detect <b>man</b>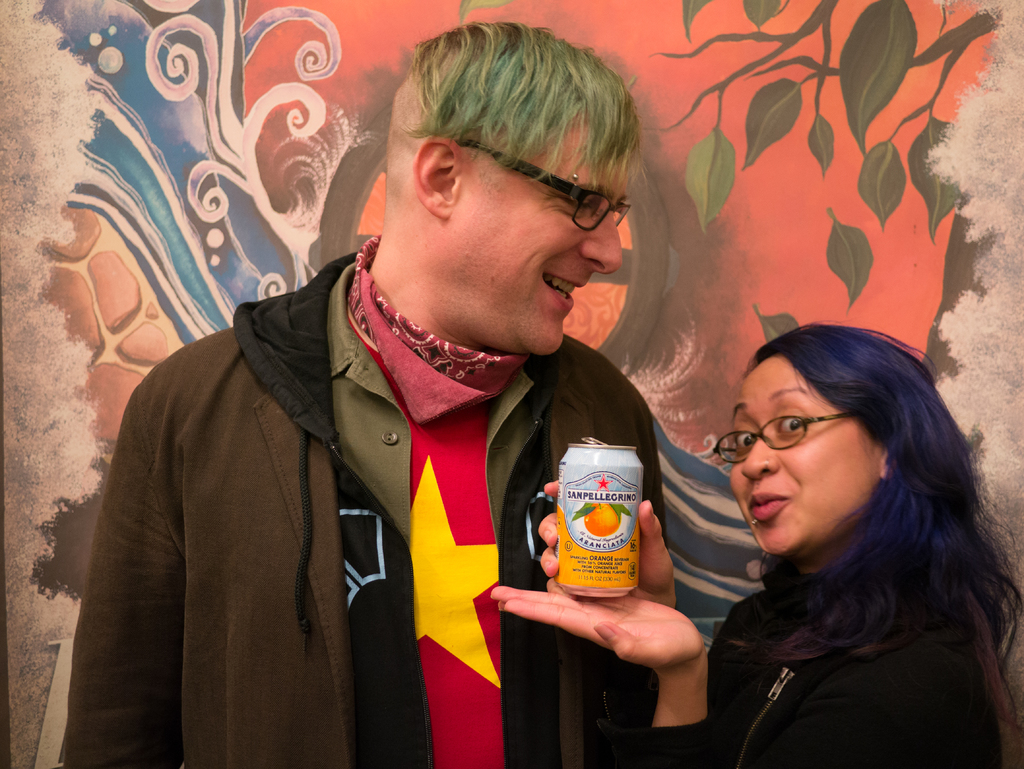
62,28,744,756
